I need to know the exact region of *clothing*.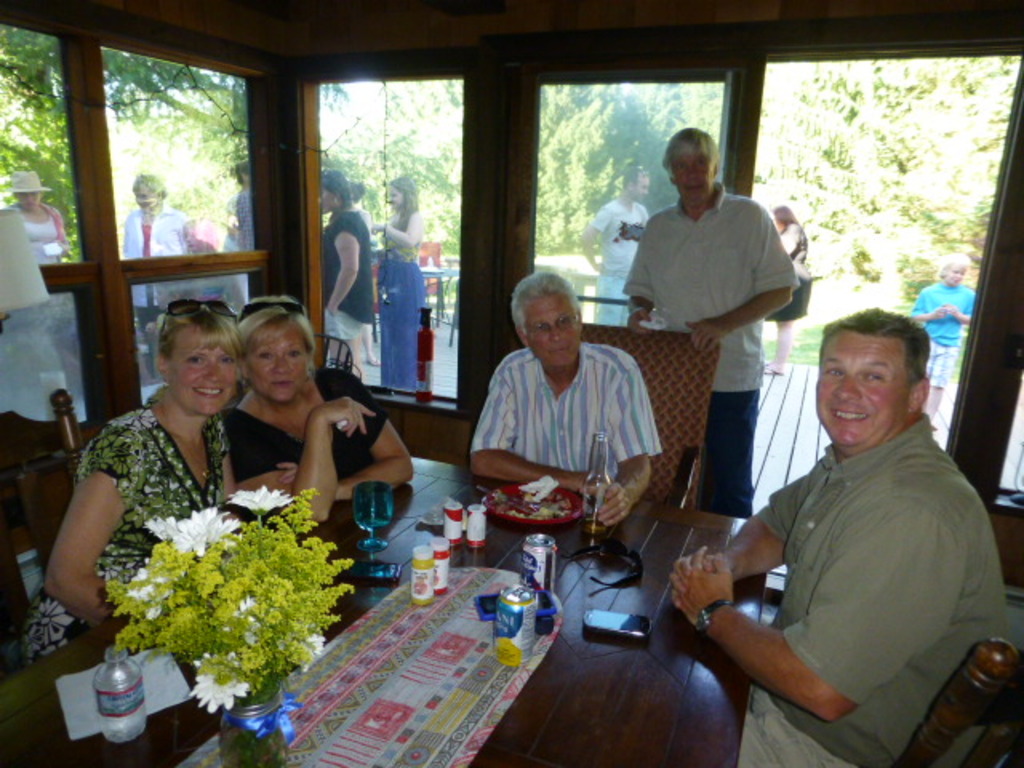
Region: locate(234, 184, 261, 258).
